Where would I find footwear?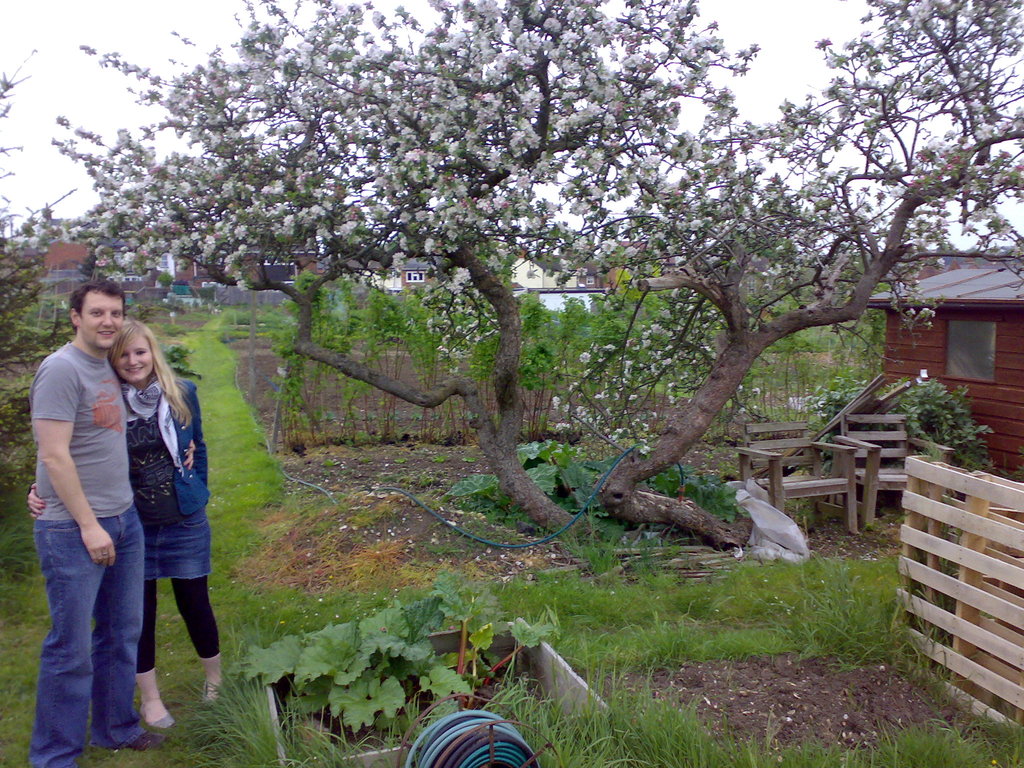
At 198, 679, 218, 707.
